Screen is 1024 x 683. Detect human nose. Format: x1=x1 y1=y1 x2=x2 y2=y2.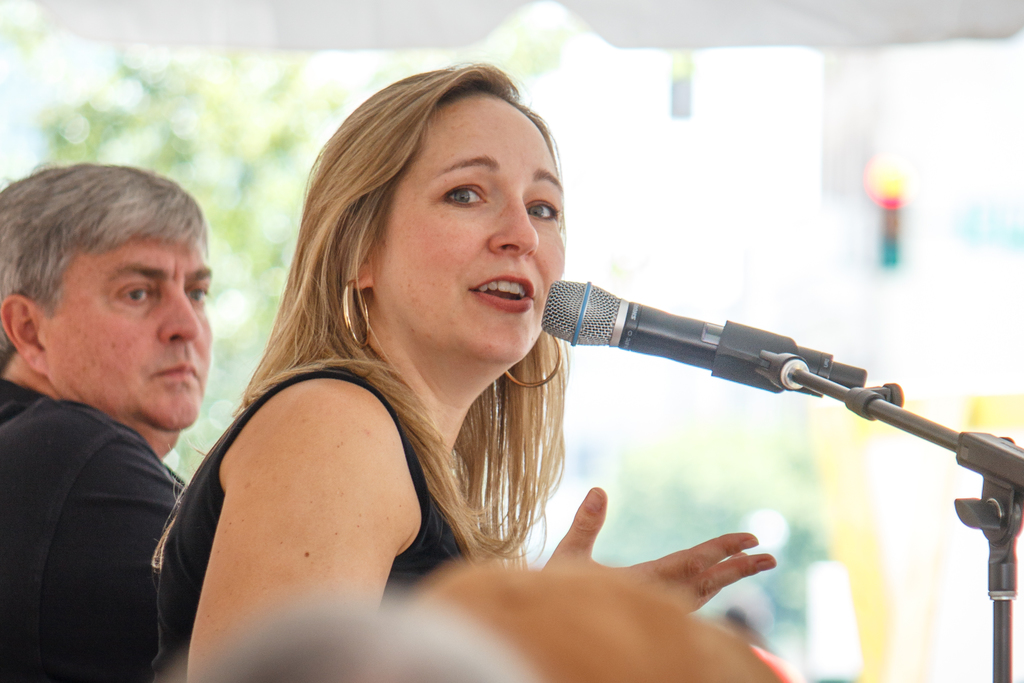
x1=488 y1=186 x2=539 y2=256.
